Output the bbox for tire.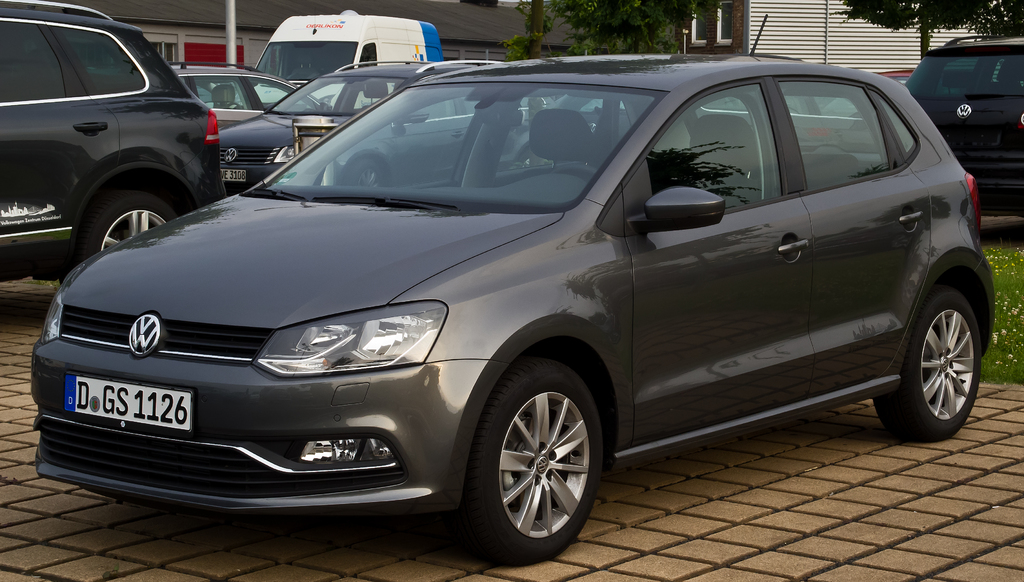
BBox(337, 153, 391, 194).
